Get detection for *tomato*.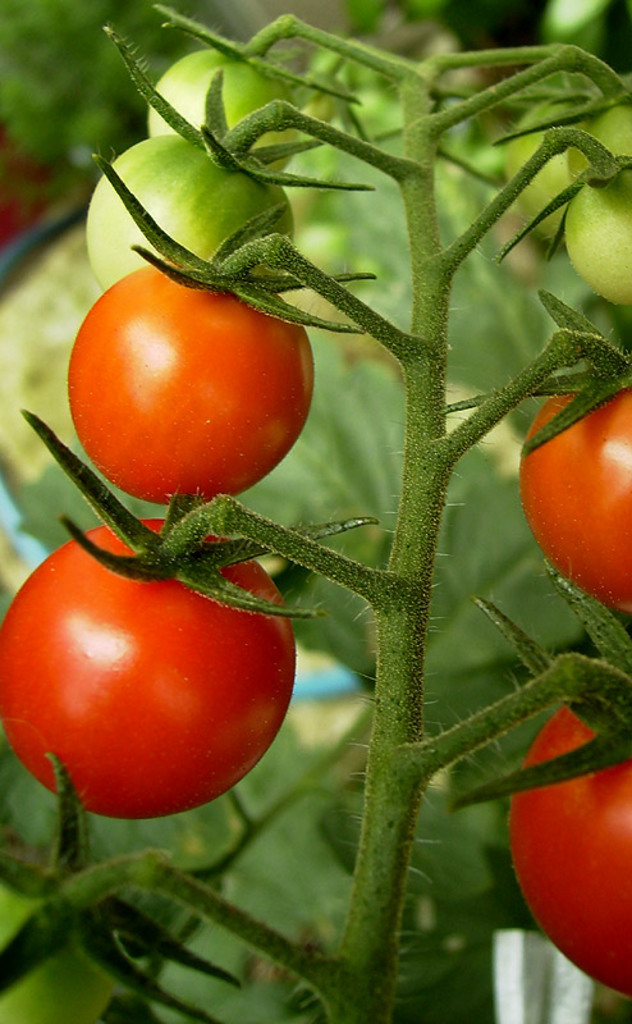
Detection: <box>148,51,306,173</box>.
